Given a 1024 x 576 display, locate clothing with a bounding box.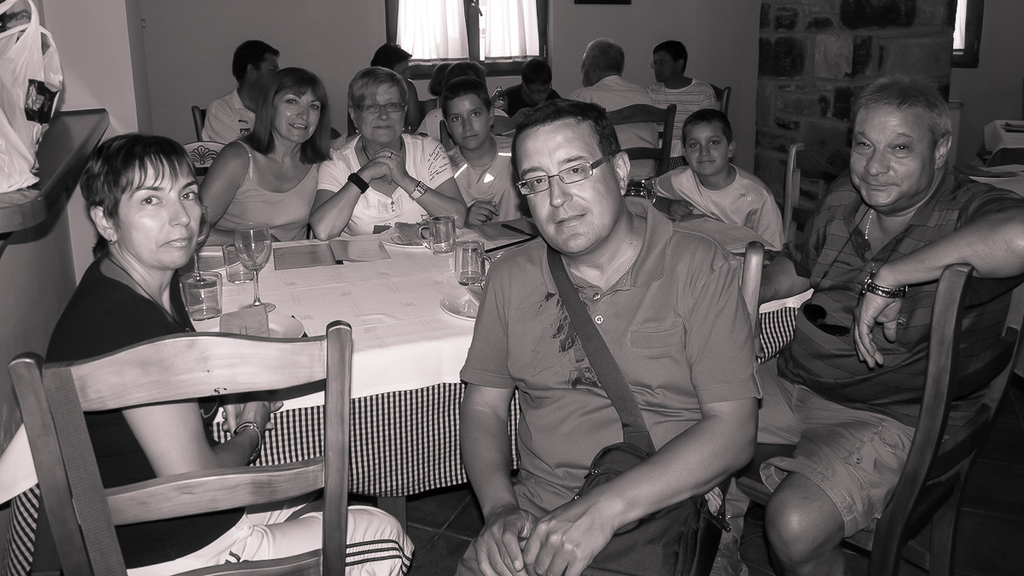
Located: 758/169/1022/538.
